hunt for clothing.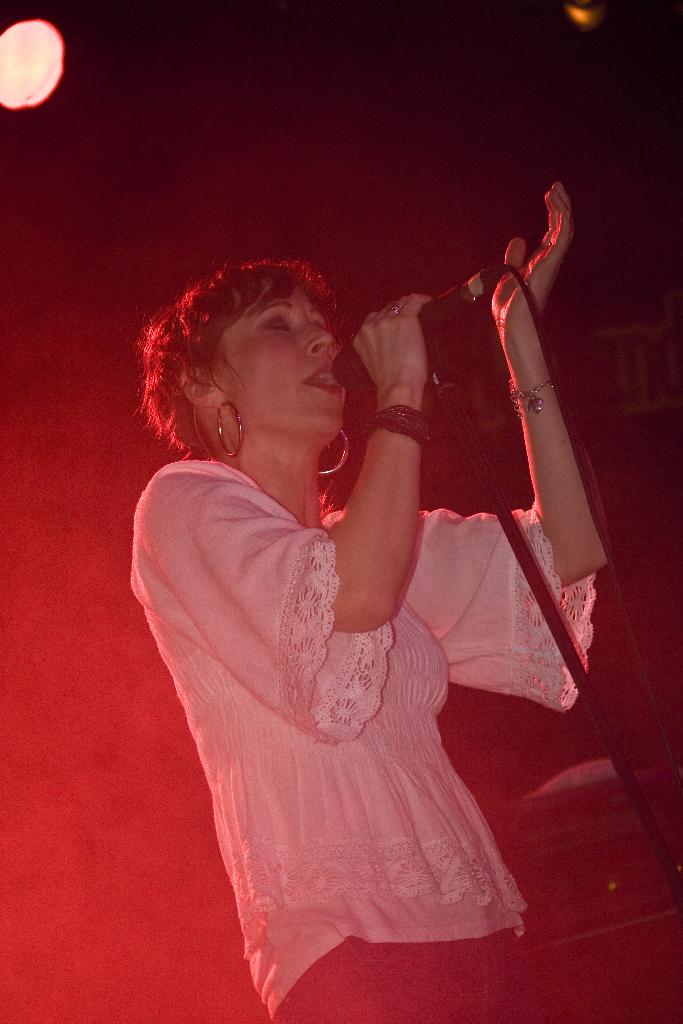
Hunted down at (x1=160, y1=260, x2=585, y2=956).
